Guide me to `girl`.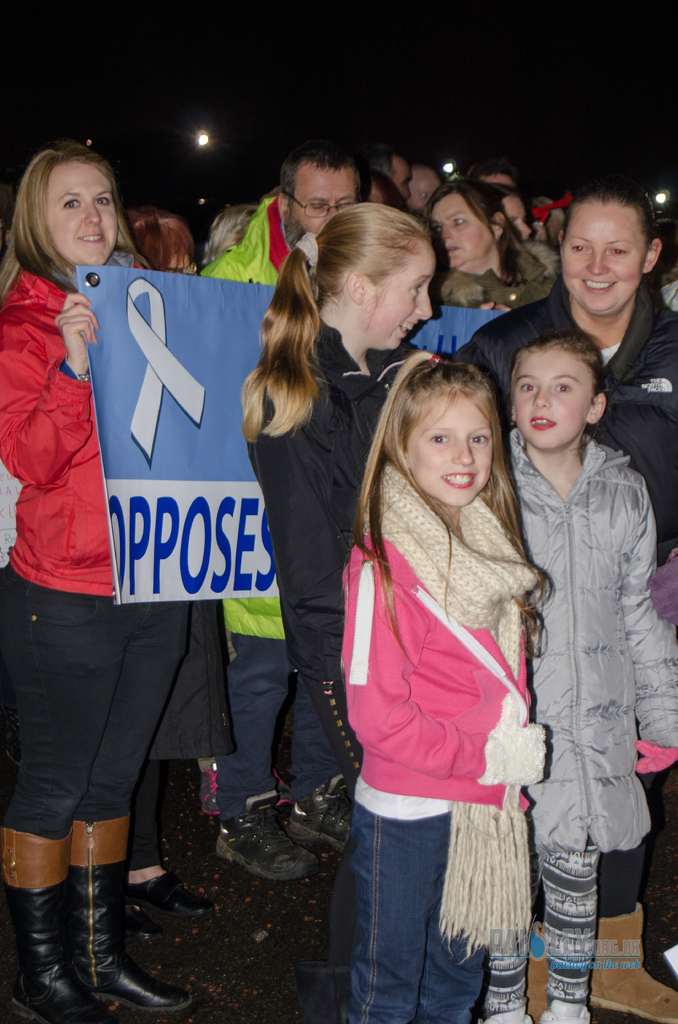
Guidance: bbox=(0, 140, 193, 1023).
